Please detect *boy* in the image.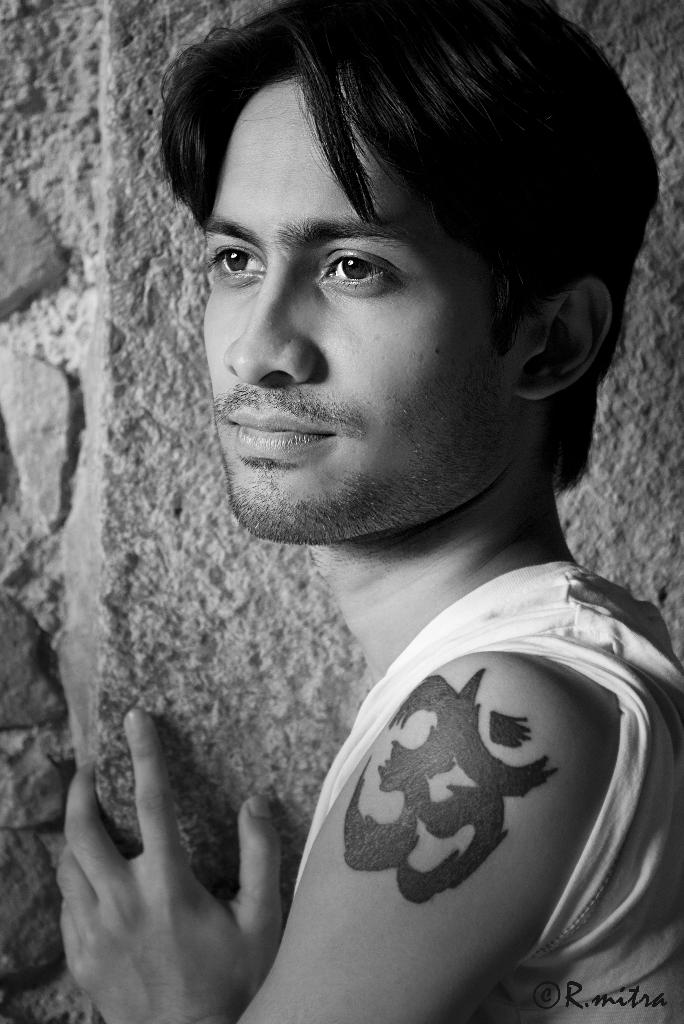
108:0:683:1023.
